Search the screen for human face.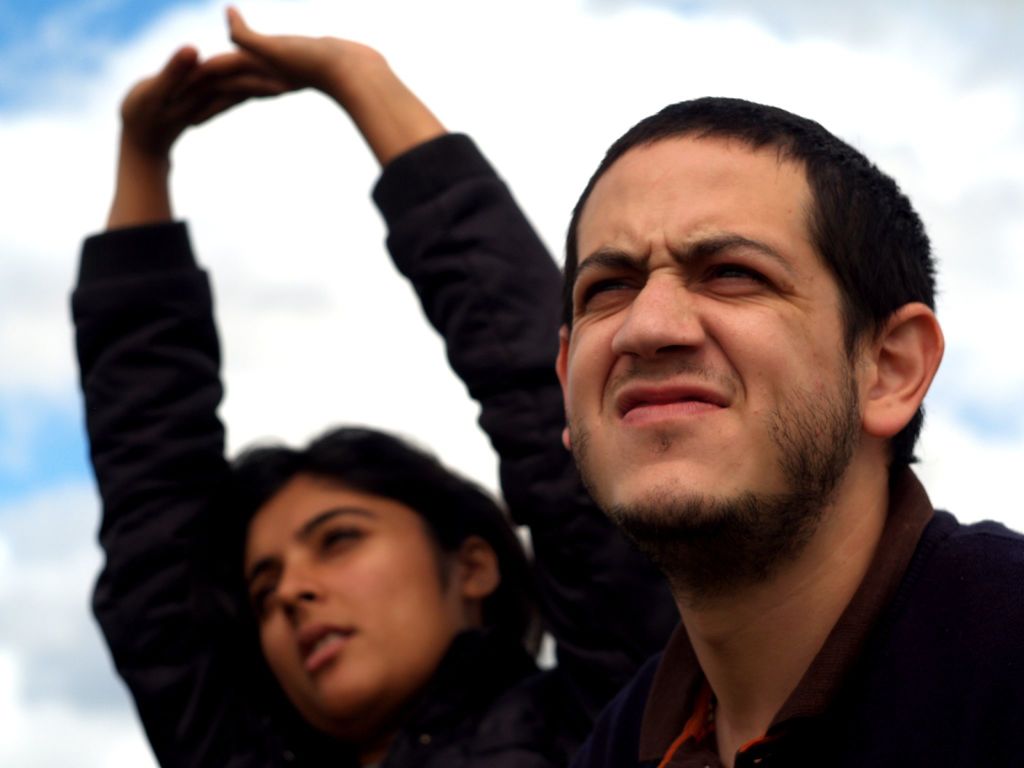
Found at <box>569,117,865,539</box>.
